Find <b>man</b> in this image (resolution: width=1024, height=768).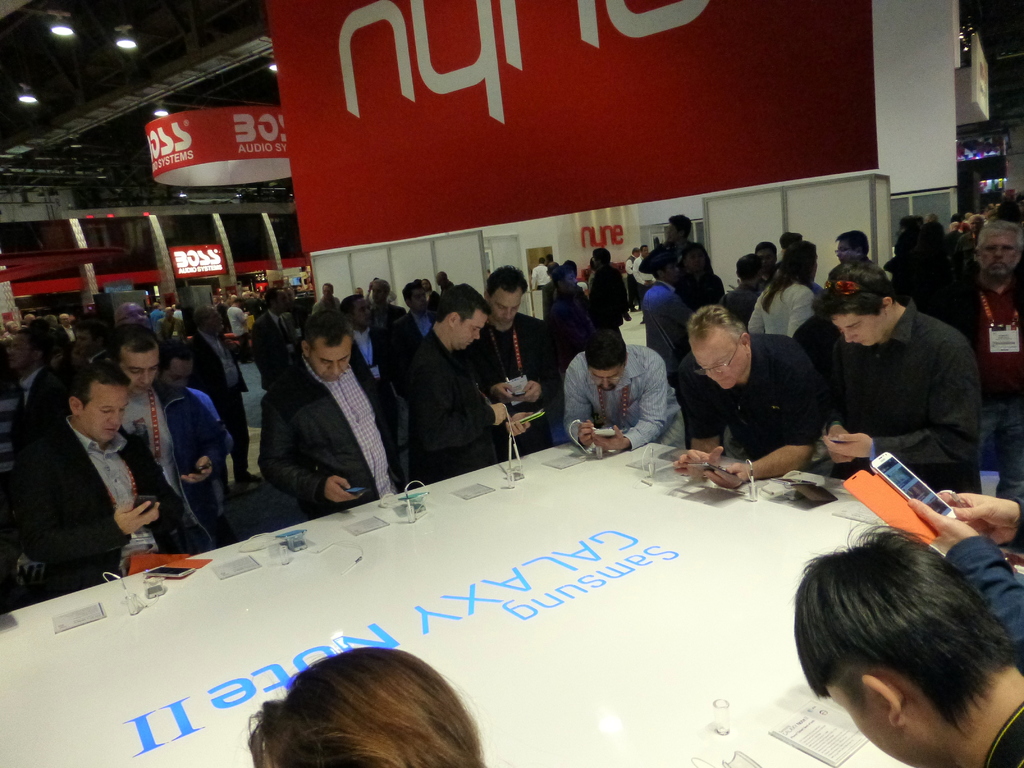
crop(808, 257, 984, 495).
